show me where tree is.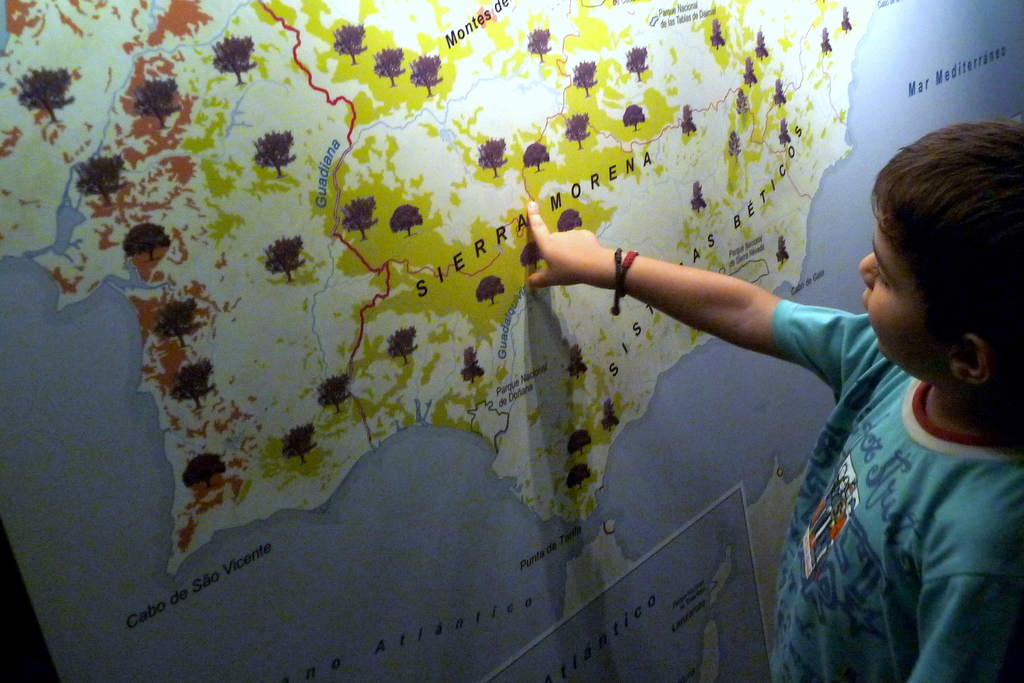
tree is at Rect(779, 115, 792, 152).
